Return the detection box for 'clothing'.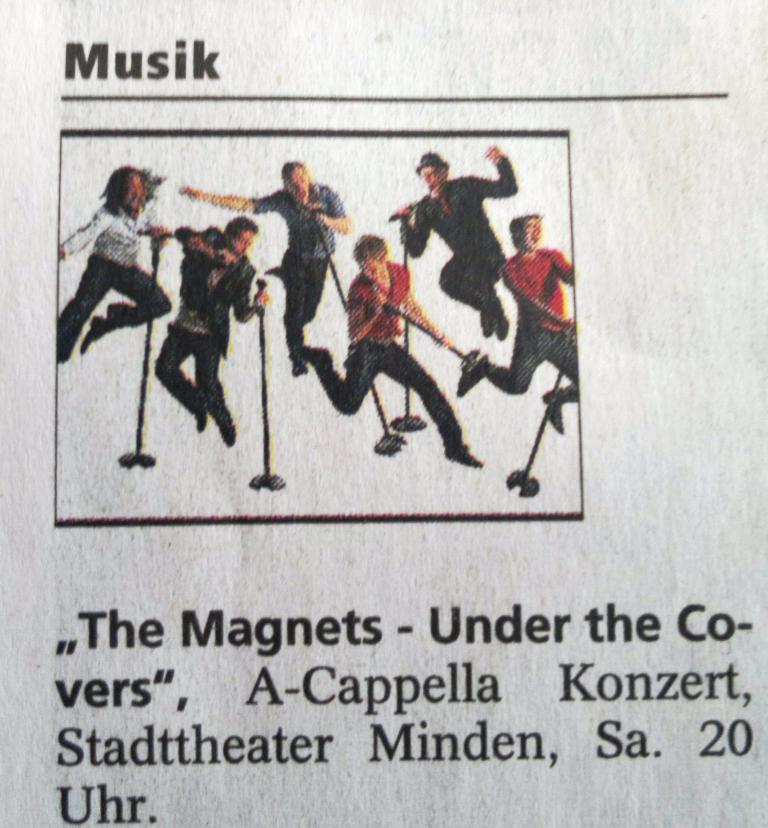
left=53, top=198, right=171, bottom=364.
